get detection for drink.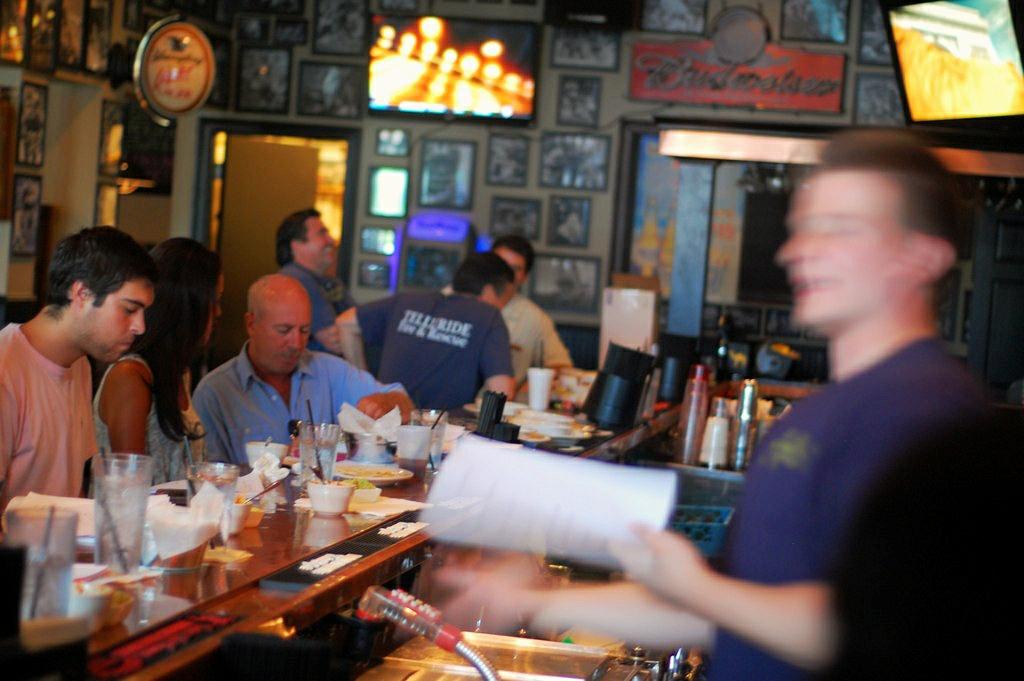
Detection: box(187, 475, 234, 544).
